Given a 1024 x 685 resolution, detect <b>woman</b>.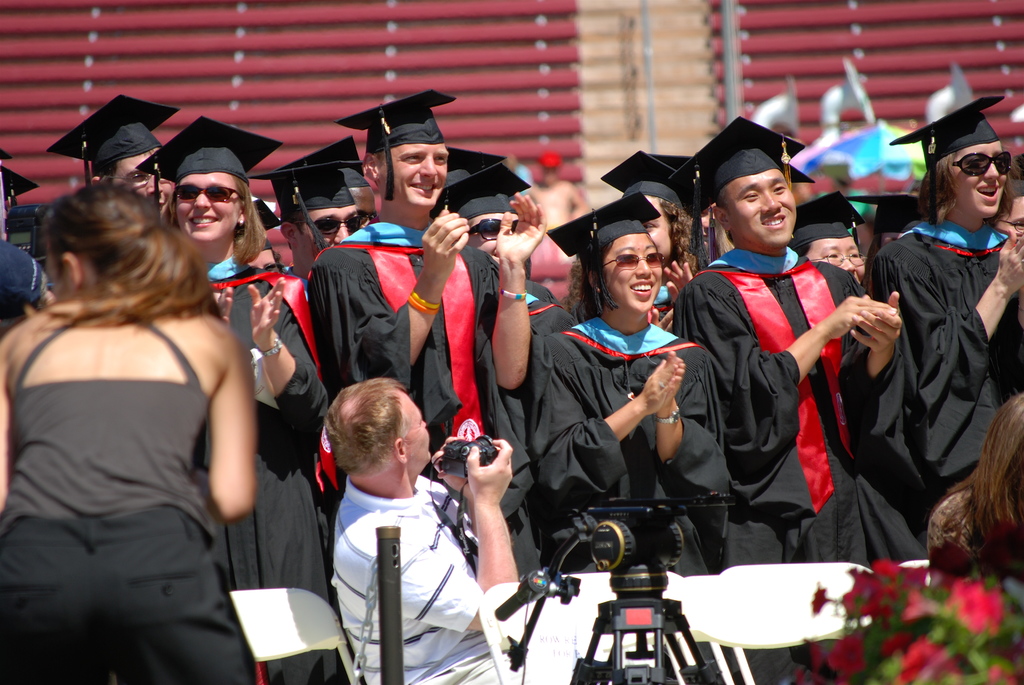
(x1=526, y1=189, x2=740, y2=582).
